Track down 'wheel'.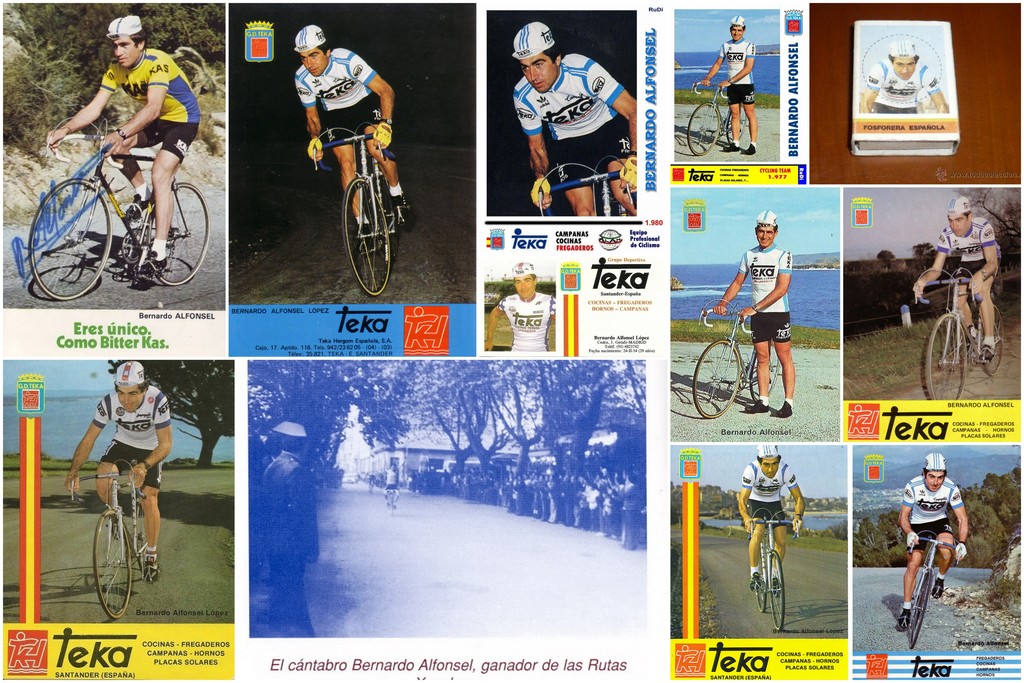
Tracked to select_region(694, 338, 741, 418).
